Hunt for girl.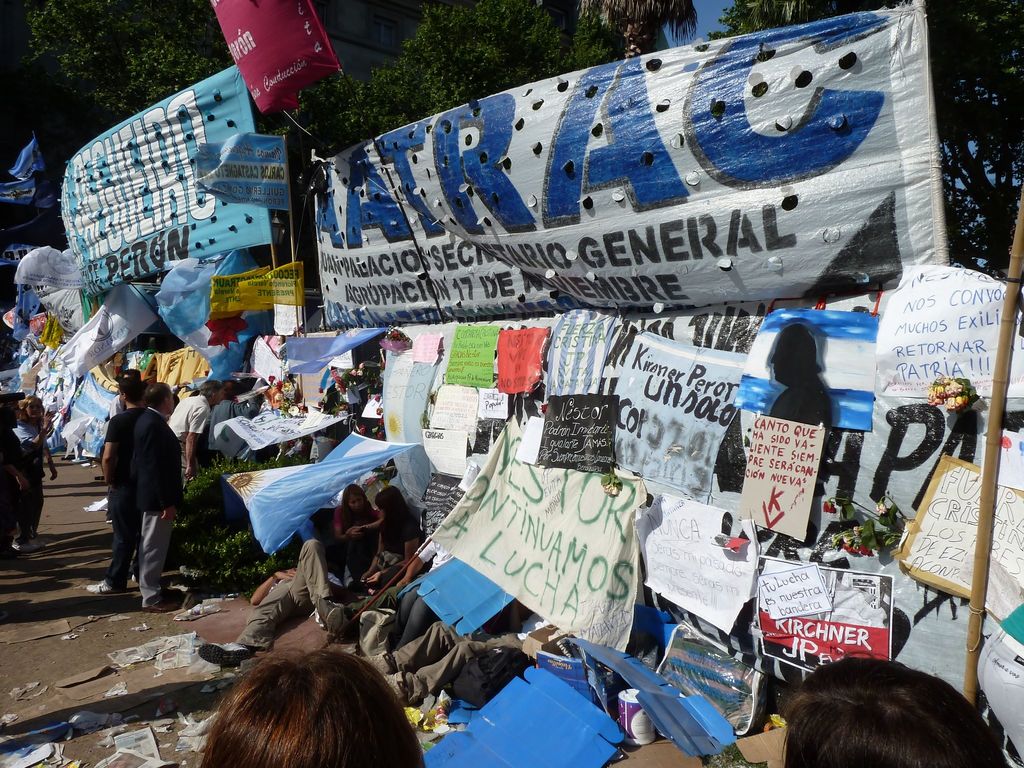
Hunted down at bbox=[13, 396, 54, 537].
